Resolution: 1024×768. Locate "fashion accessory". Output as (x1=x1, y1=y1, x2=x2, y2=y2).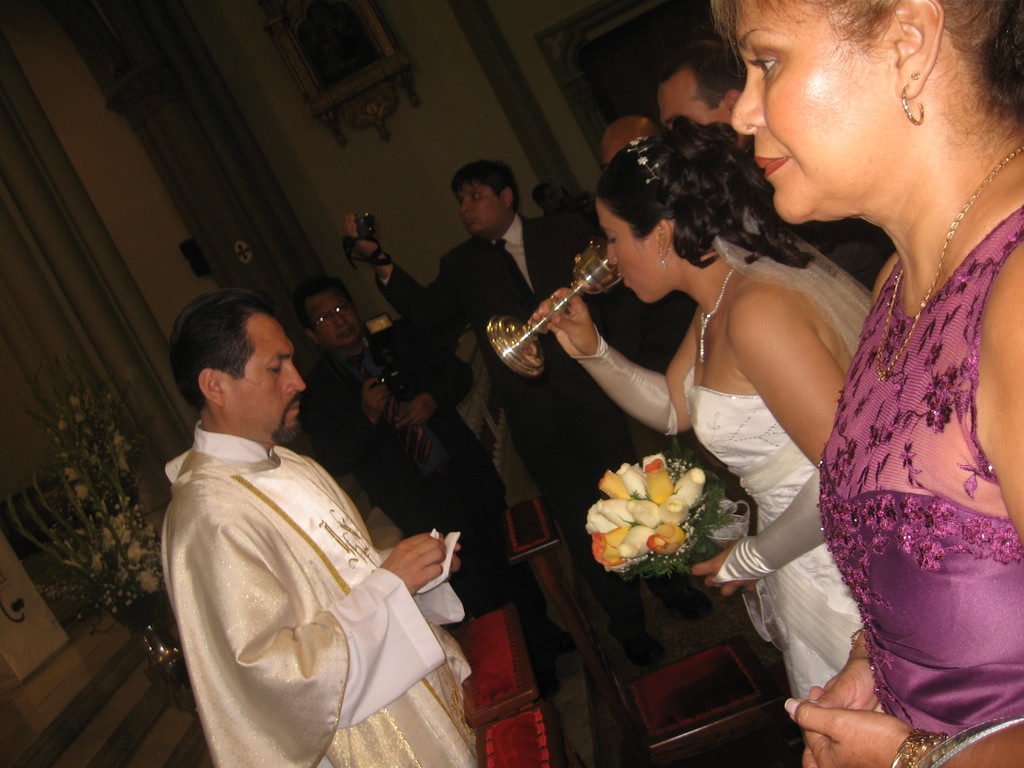
(x1=909, y1=72, x2=922, y2=84).
